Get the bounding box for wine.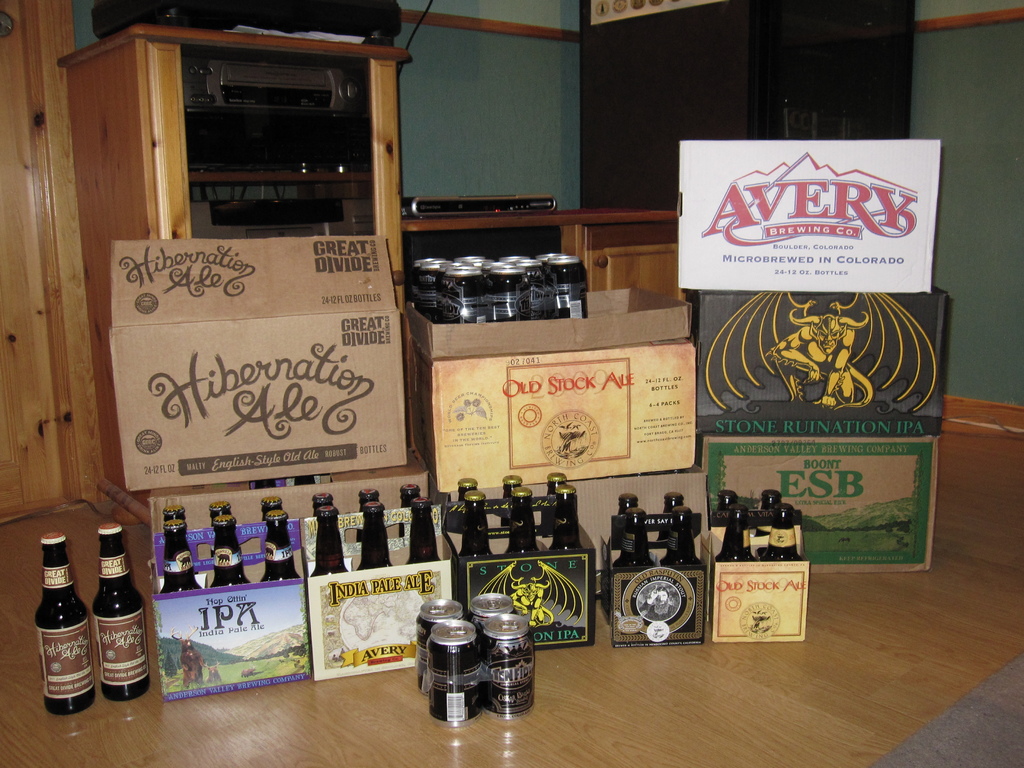
Rect(494, 479, 532, 554).
